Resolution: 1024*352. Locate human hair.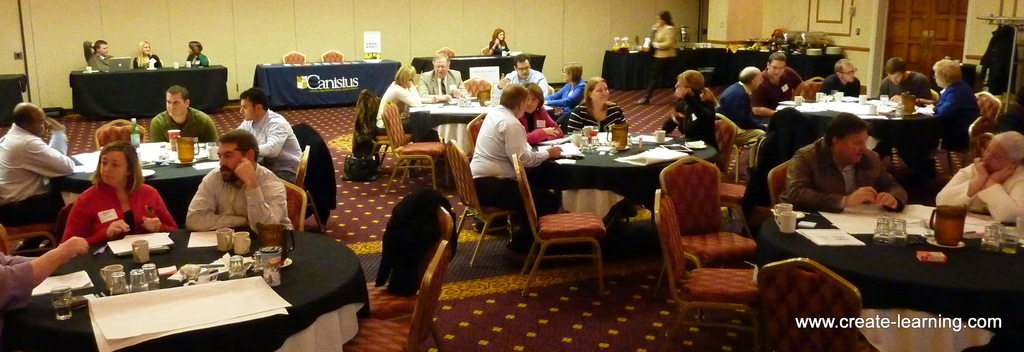
crop(12, 102, 33, 134).
